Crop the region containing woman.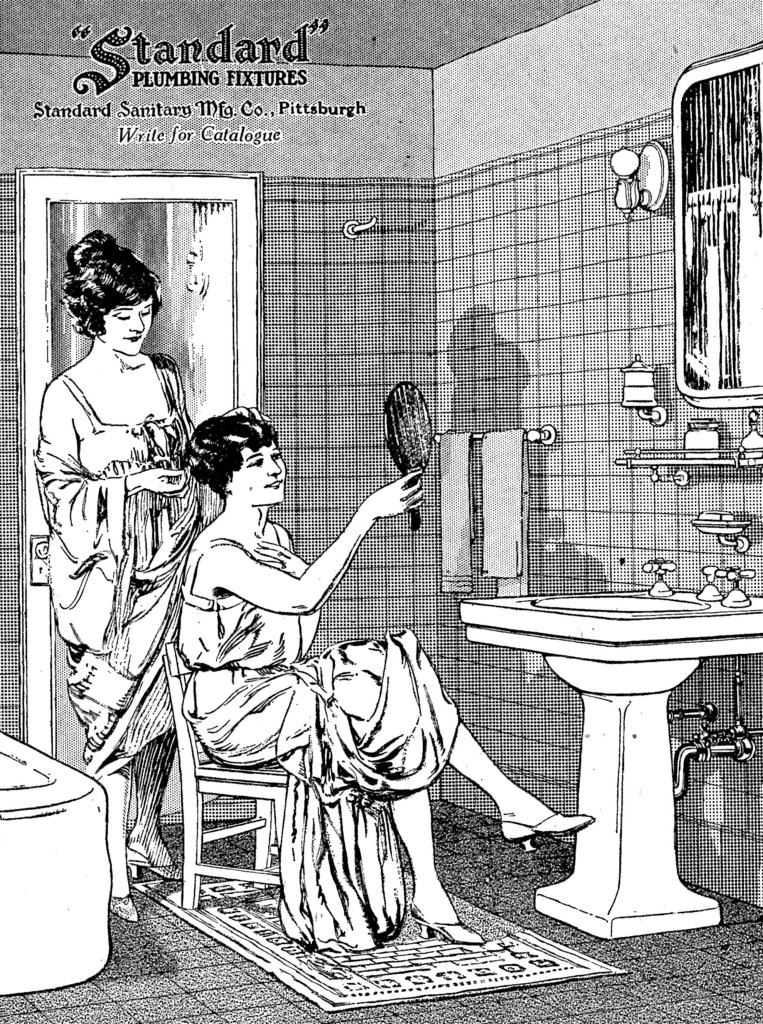
Crop region: 37:227:207:793.
